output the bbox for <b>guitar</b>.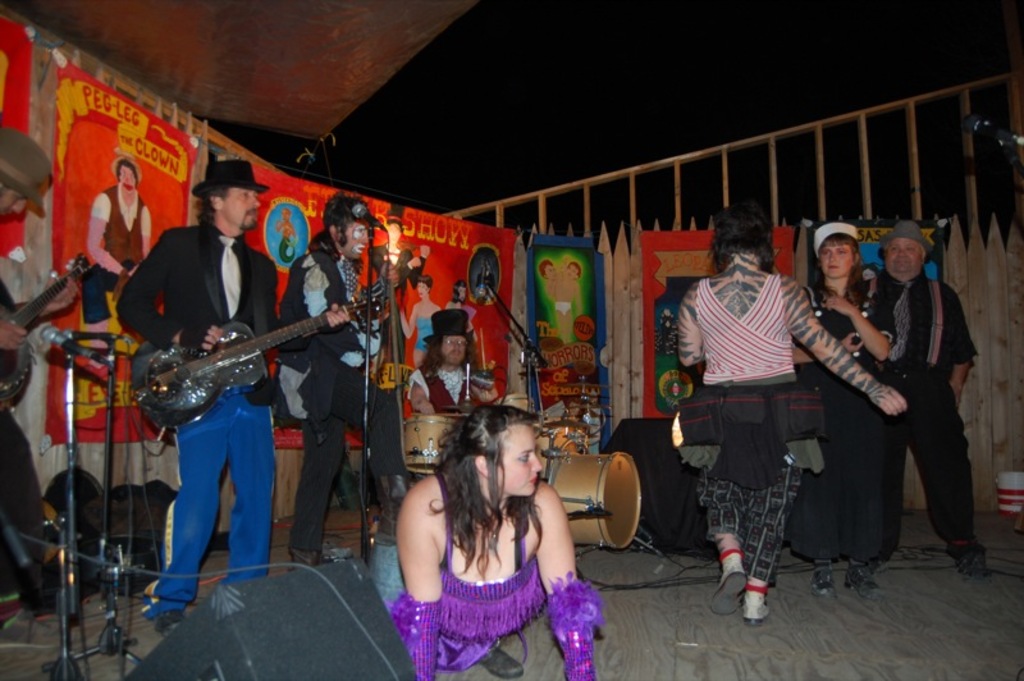
[left=115, top=287, right=374, bottom=431].
